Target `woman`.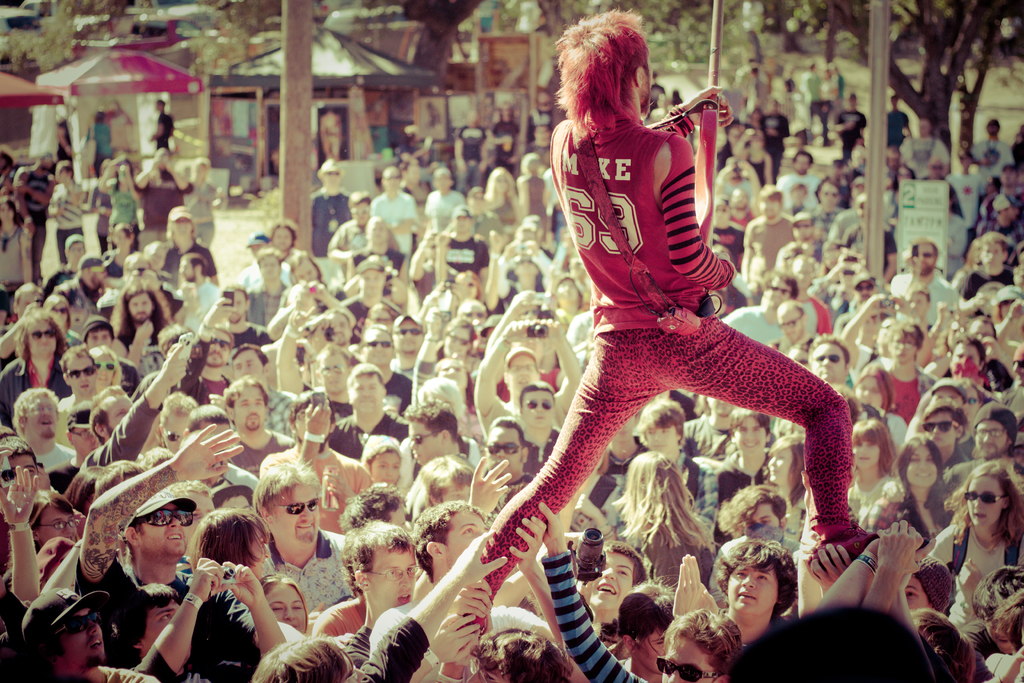
Target region: left=869, top=431, right=953, bottom=537.
